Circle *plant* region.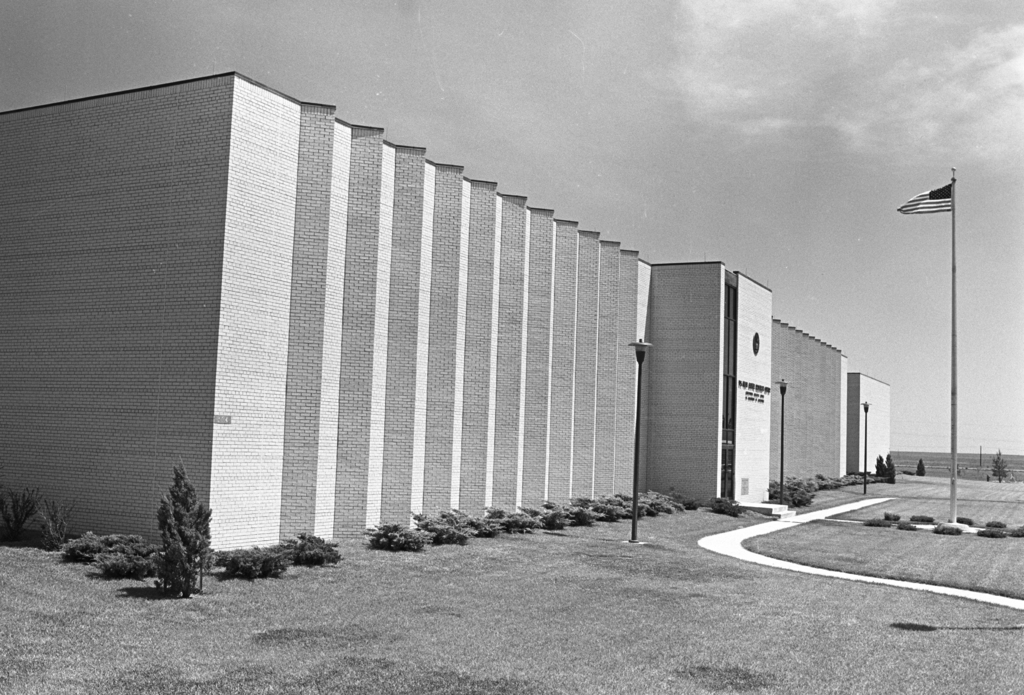
Region: (left=874, top=454, right=894, bottom=489).
